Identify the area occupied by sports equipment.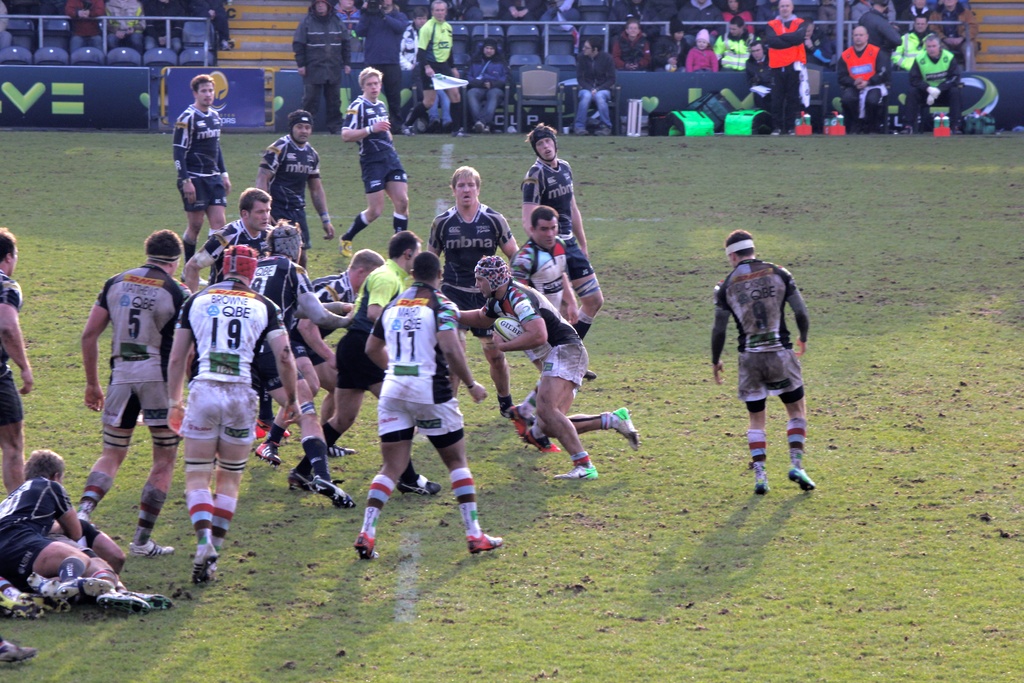
Area: Rect(614, 405, 640, 452).
